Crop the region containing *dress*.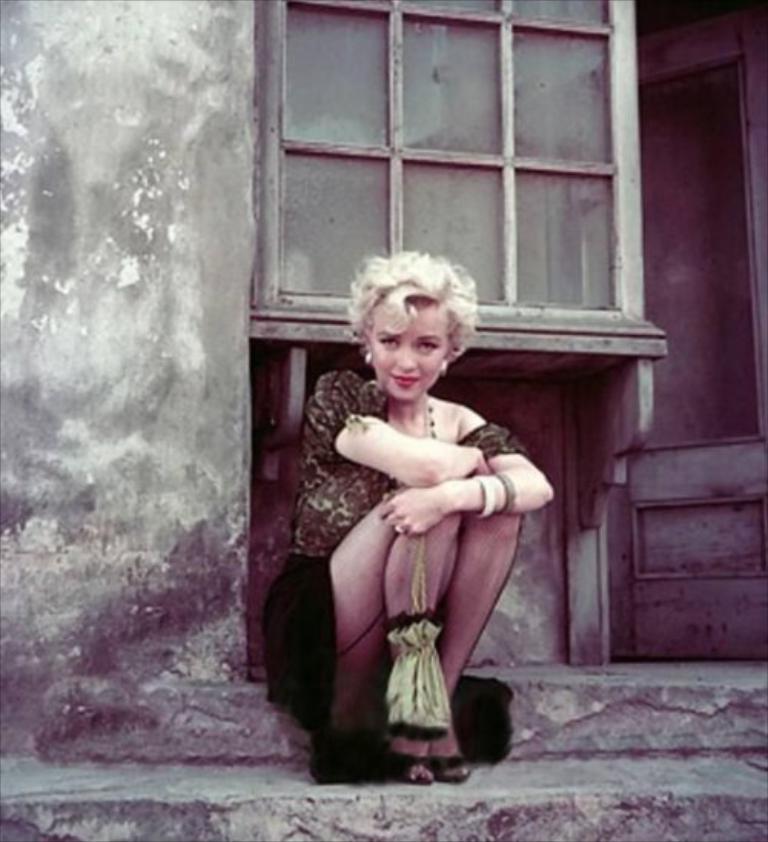
Crop region: (261, 364, 525, 785).
